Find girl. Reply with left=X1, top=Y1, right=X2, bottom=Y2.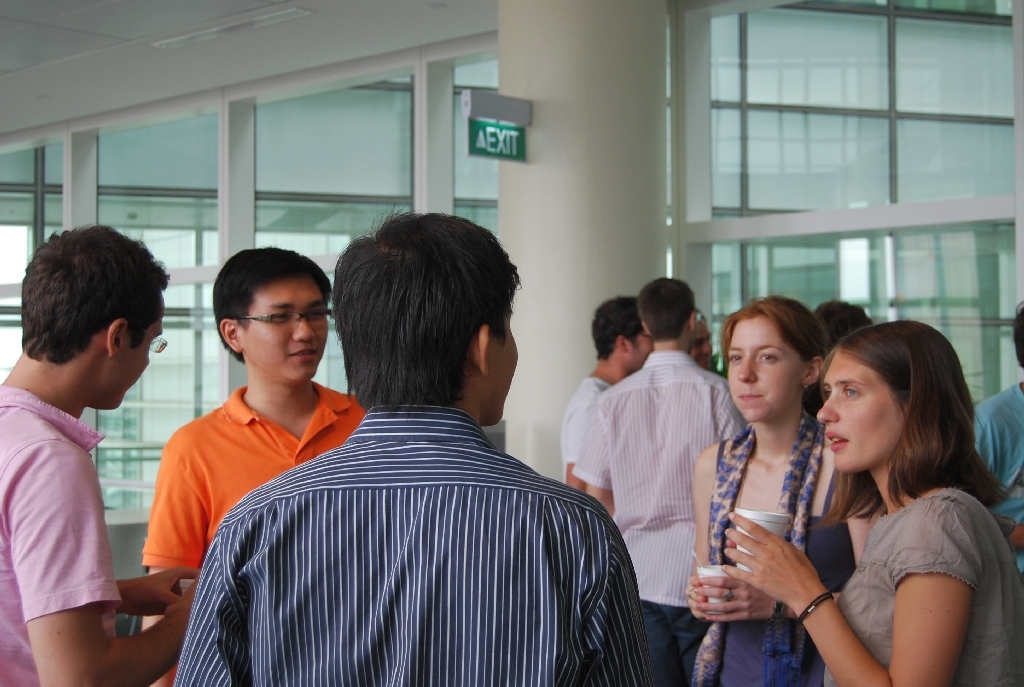
left=692, top=295, right=881, bottom=683.
